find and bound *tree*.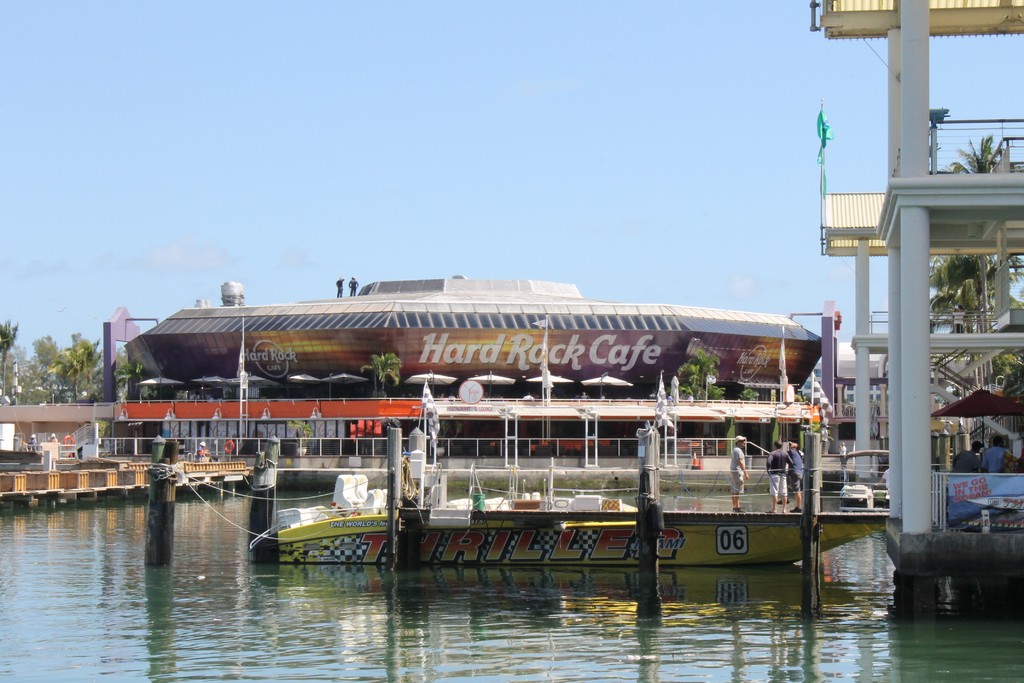
Bound: bbox=[24, 352, 52, 407].
